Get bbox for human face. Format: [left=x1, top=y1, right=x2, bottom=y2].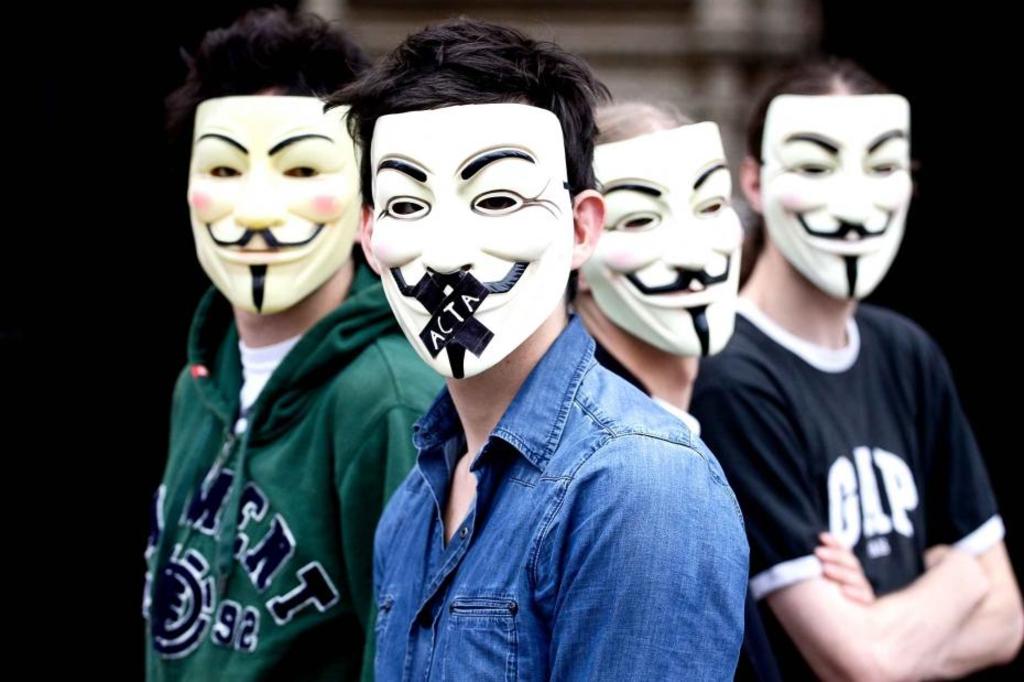
[left=755, top=95, right=914, bottom=302].
